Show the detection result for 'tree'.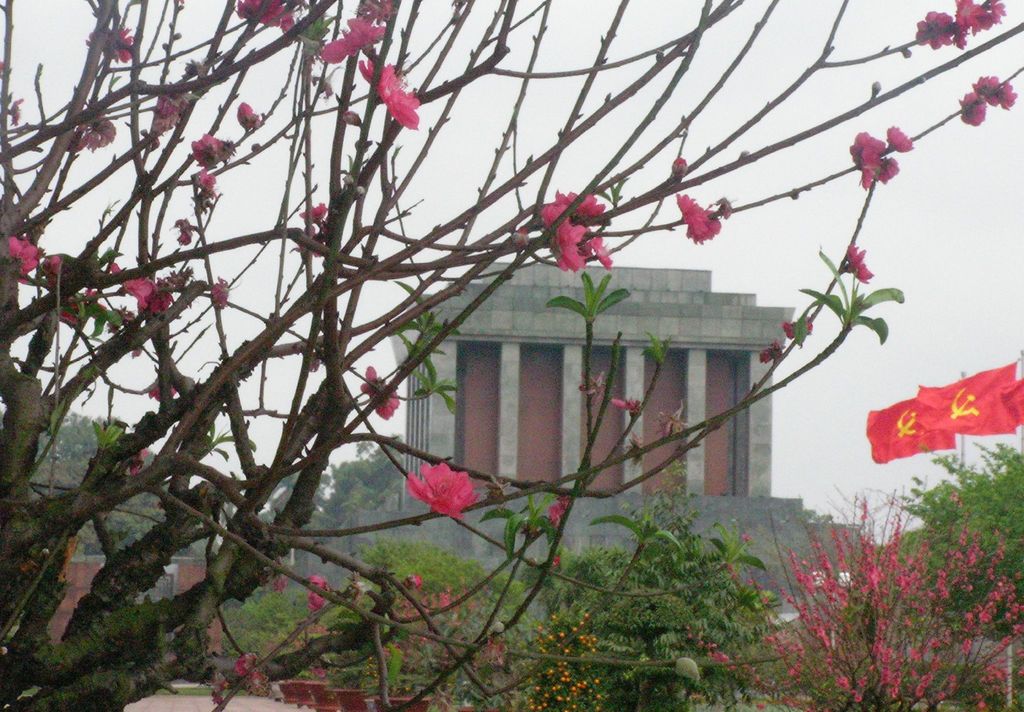
x1=34, y1=407, x2=220, y2=555.
